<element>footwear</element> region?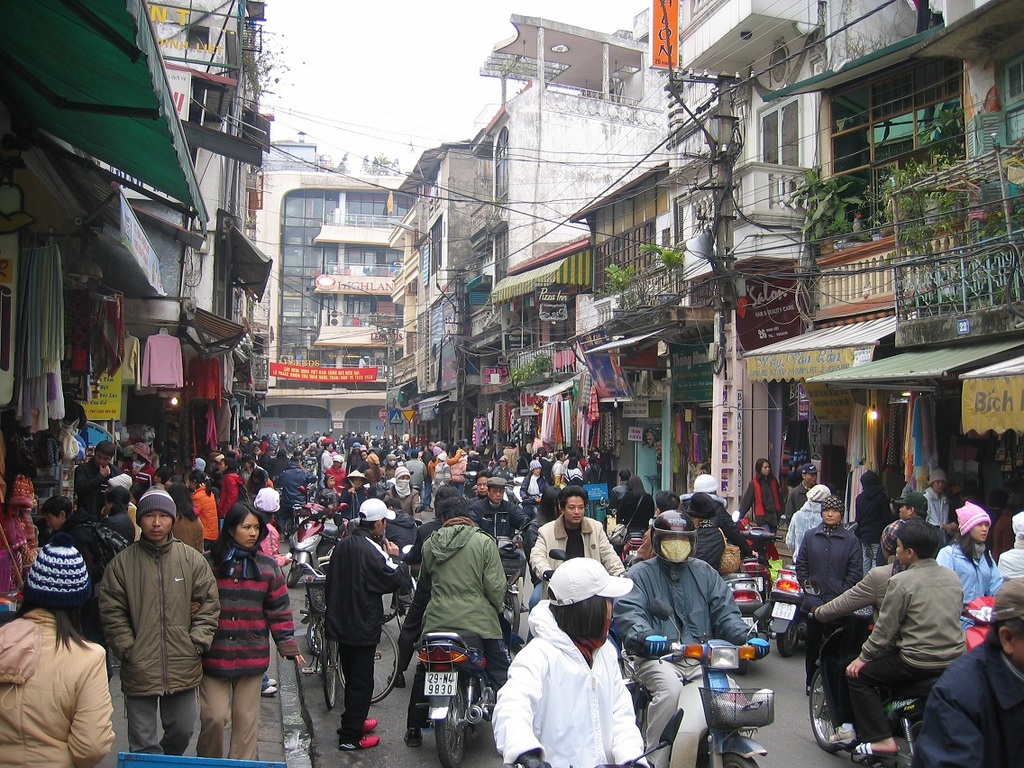
<box>397,727,423,749</box>
